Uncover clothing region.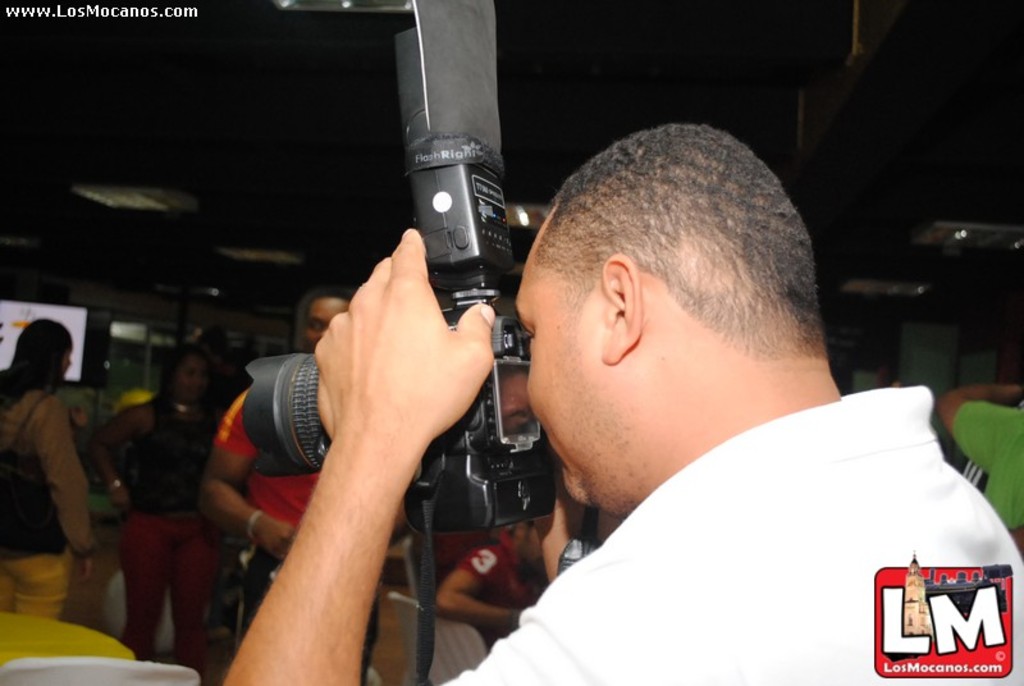
Uncovered: pyautogui.locateOnScreen(463, 529, 526, 641).
